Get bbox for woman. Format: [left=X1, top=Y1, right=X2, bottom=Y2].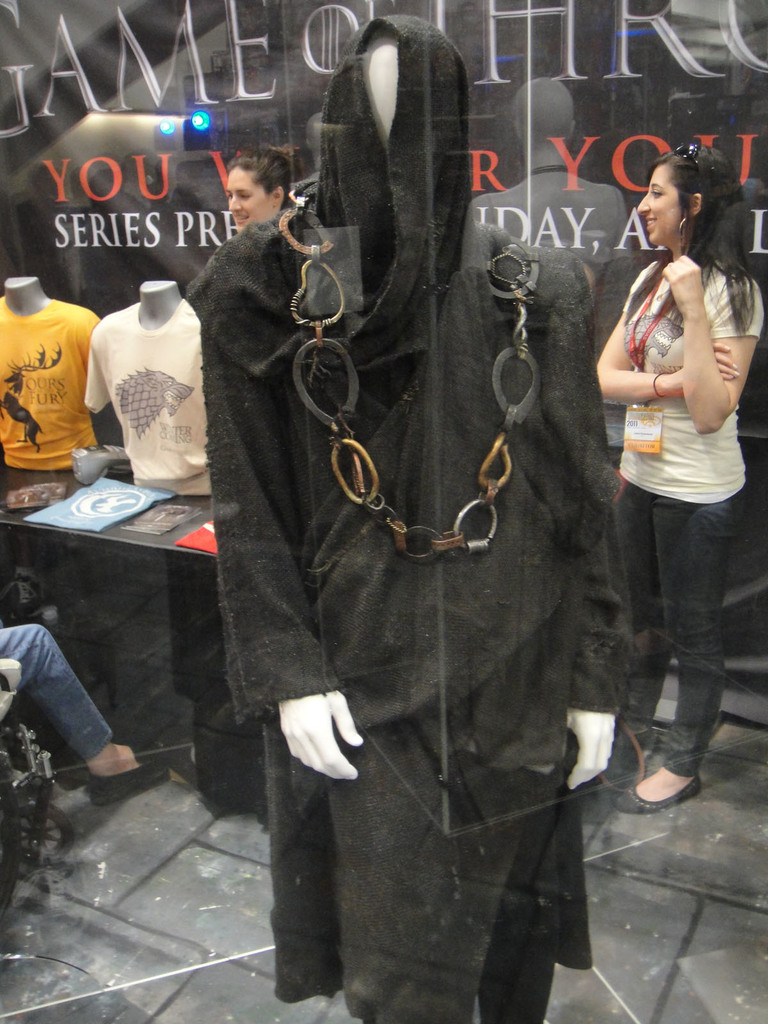
[left=225, top=154, right=293, bottom=228].
